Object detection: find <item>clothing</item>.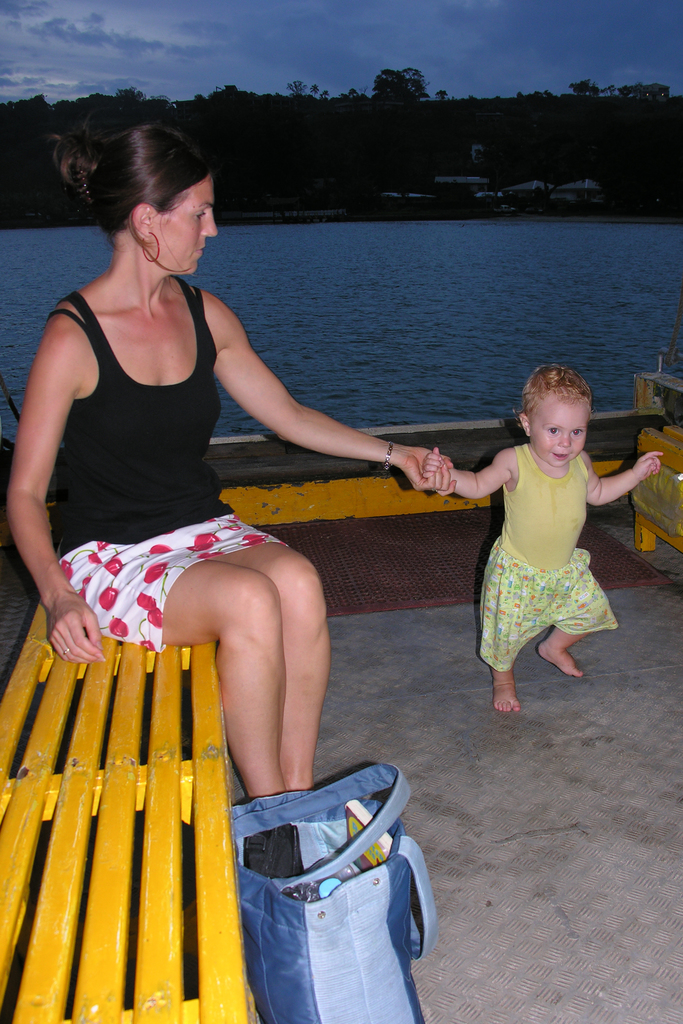
(44,290,287,650).
